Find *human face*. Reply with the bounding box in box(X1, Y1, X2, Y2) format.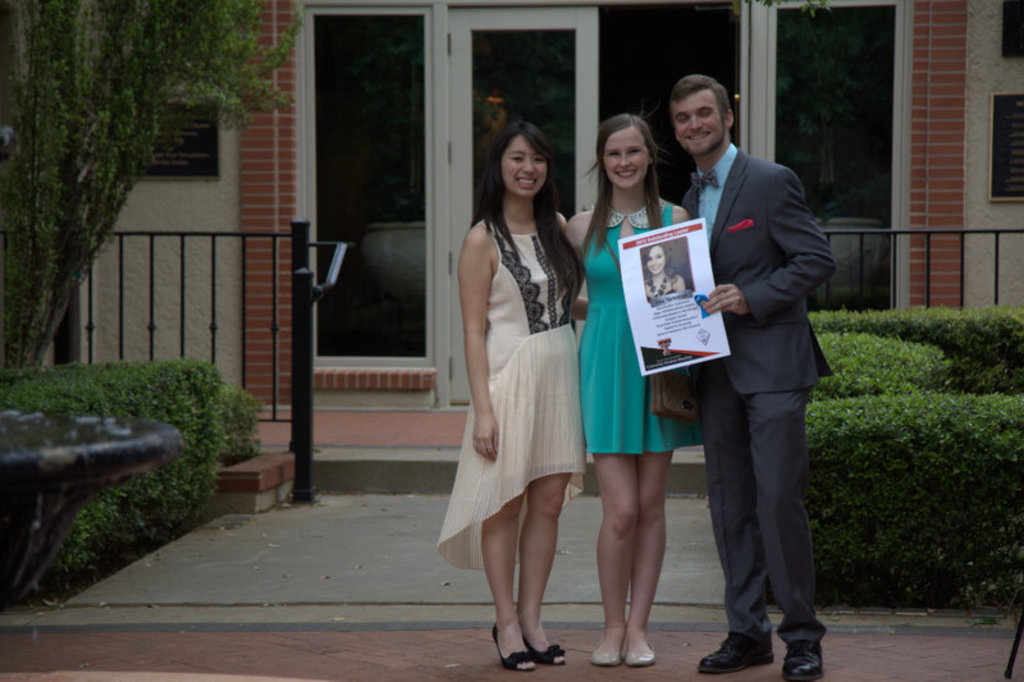
box(668, 90, 723, 154).
